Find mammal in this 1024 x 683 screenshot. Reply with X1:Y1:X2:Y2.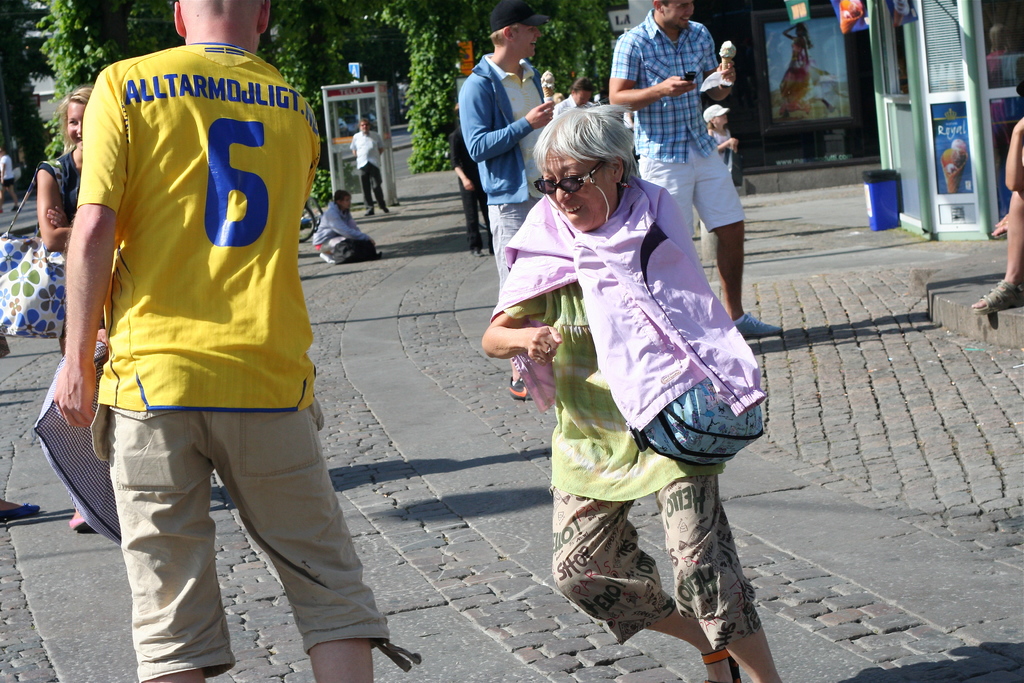
554:75:602:119.
